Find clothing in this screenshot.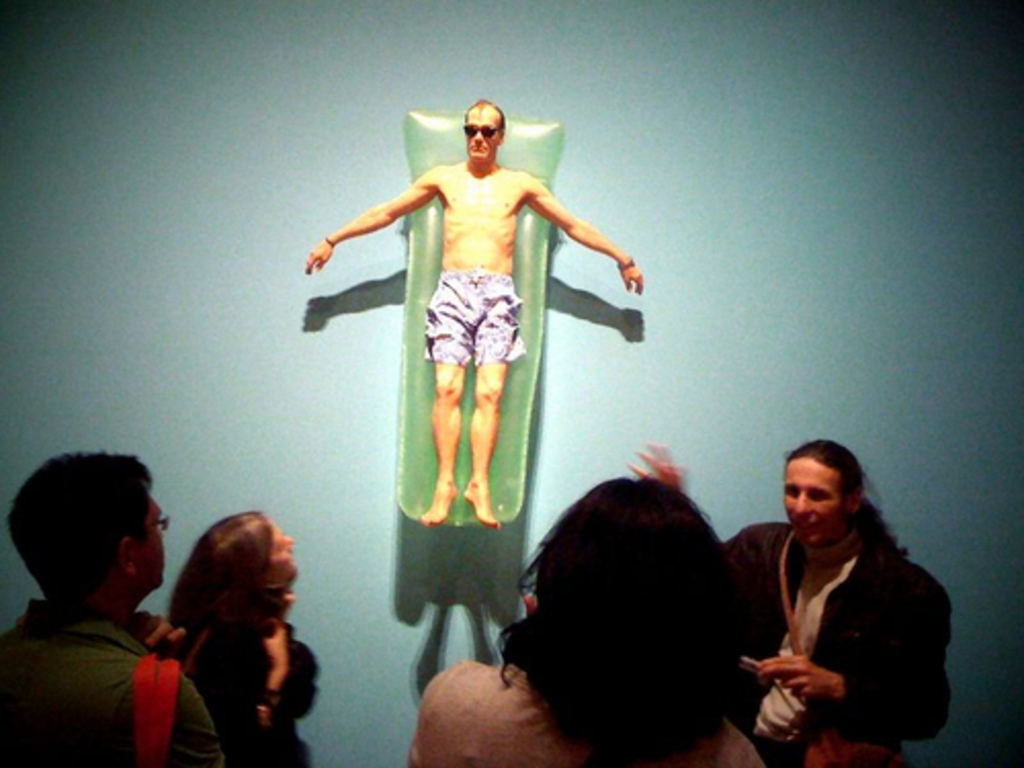
The bounding box for clothing is 168, 618, 328, 766.
